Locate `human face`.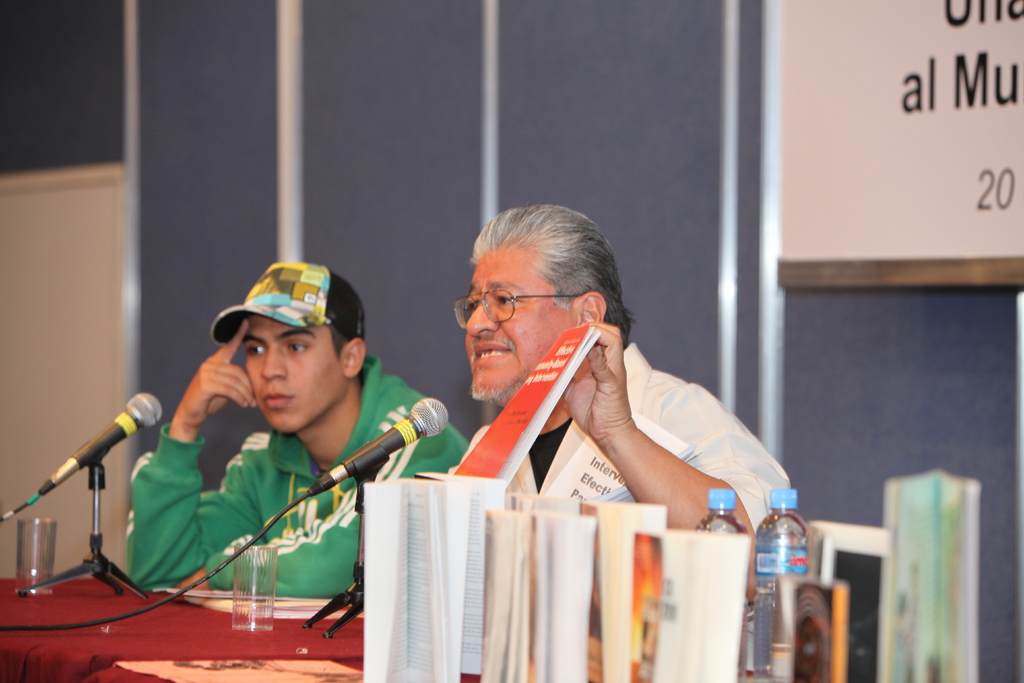
Bounding box: l=244, t=316, r=347, b=435.
